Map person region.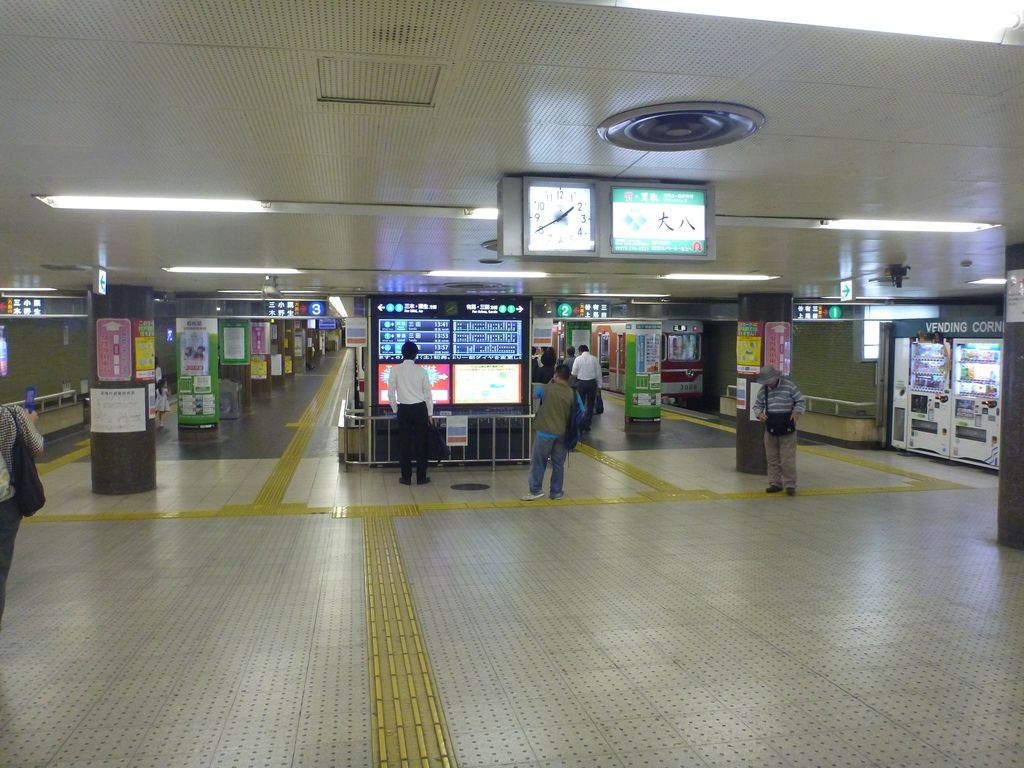
Mapped to <region>378, 332, 437, 491</region>.
